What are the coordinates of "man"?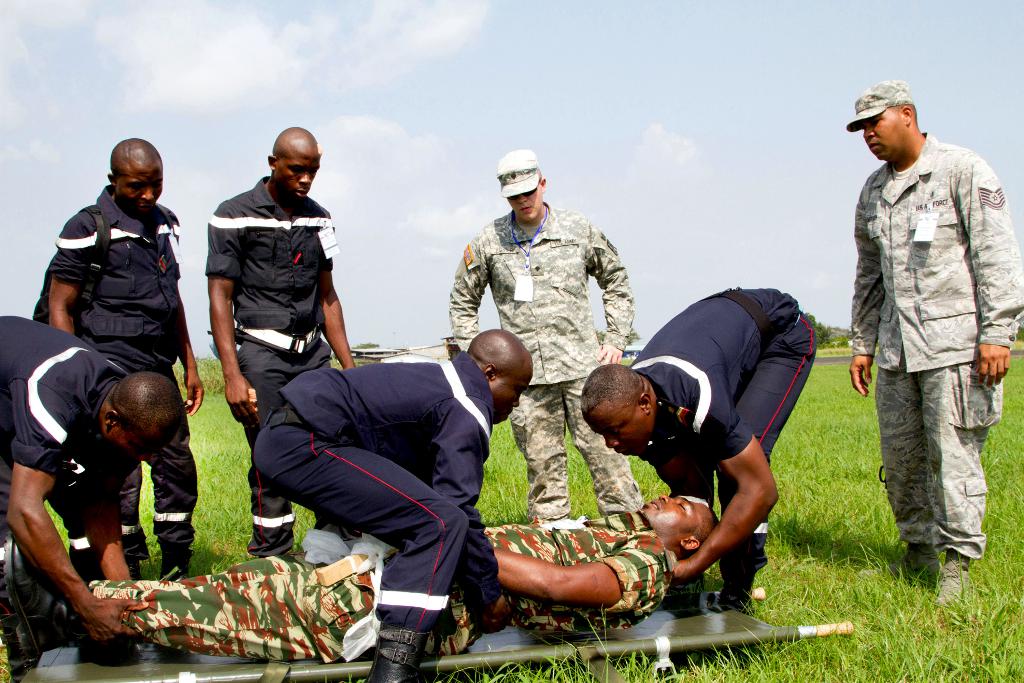
(left=252, top=328, right=548, bottom=682).
